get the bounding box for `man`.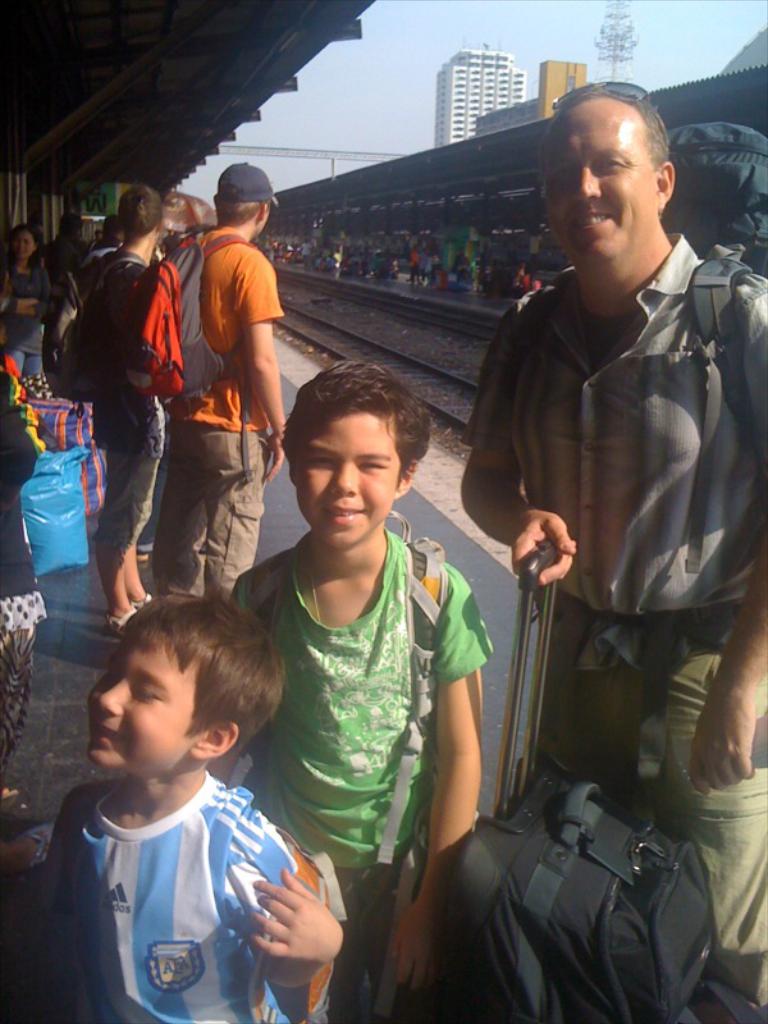
select_region(440, 84, 749, 978).
